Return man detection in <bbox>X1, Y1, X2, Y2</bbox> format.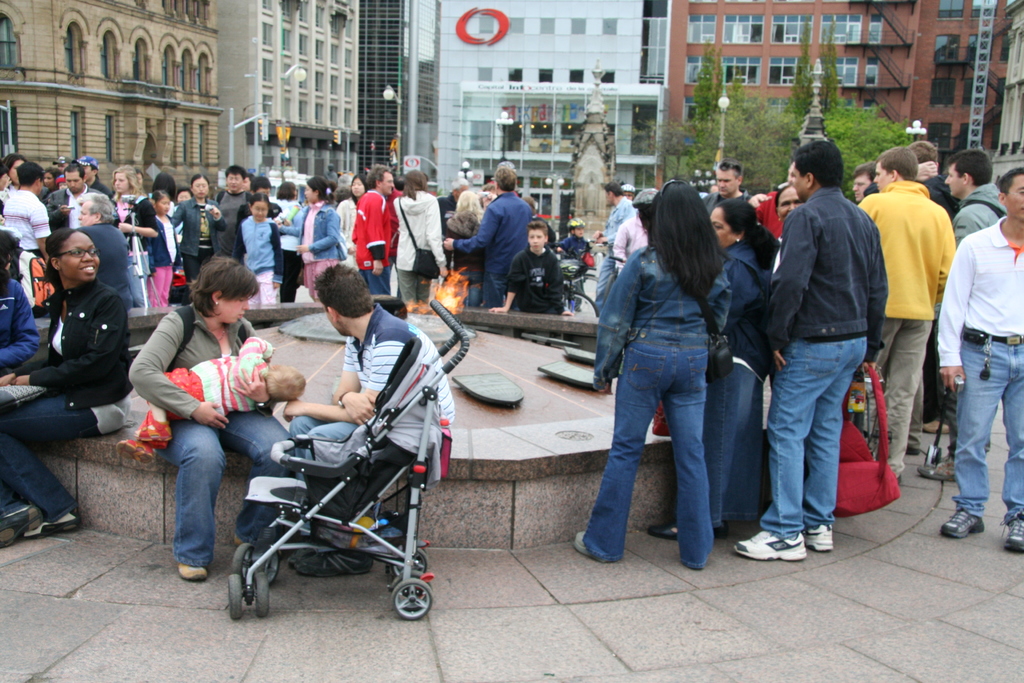
<bbox>920, 154, 1006, 482</bbox>.
